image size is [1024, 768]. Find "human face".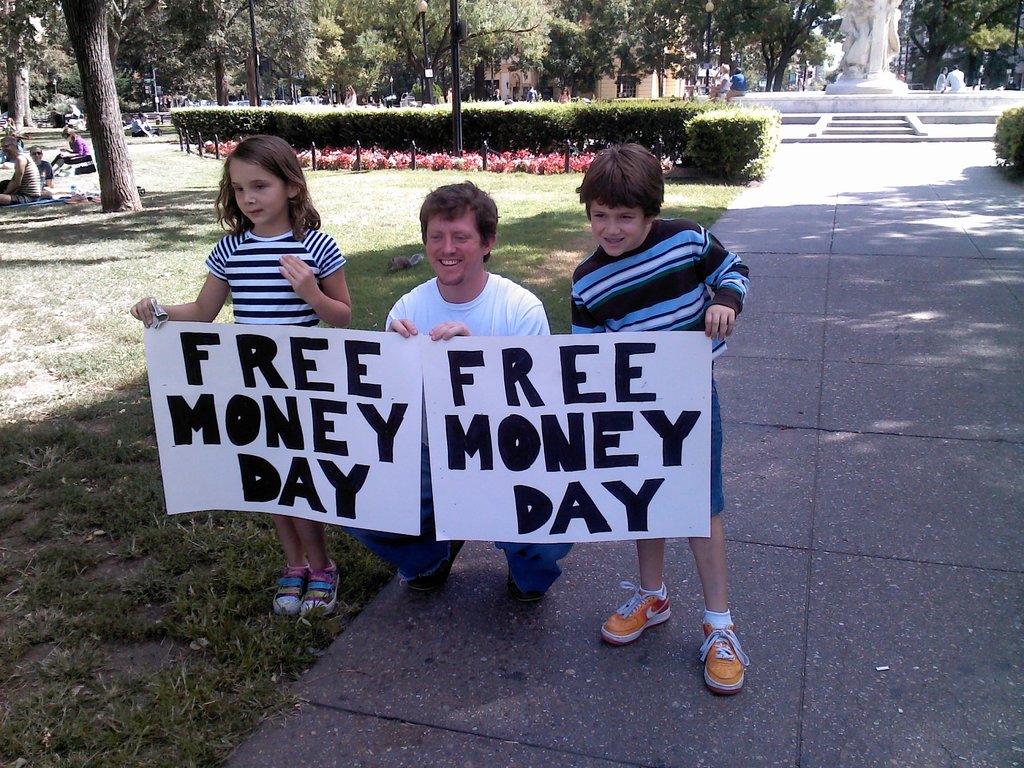
bbox=[232, 159, 288, 220].
